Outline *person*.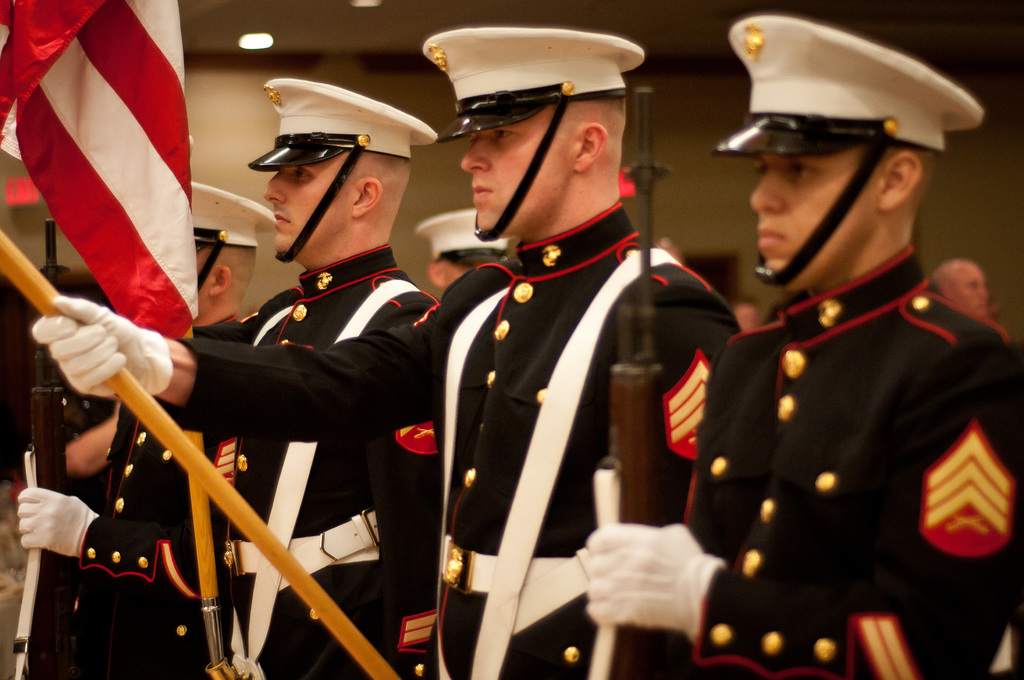
Outline: bbox=(15, 179, 284, 679).
